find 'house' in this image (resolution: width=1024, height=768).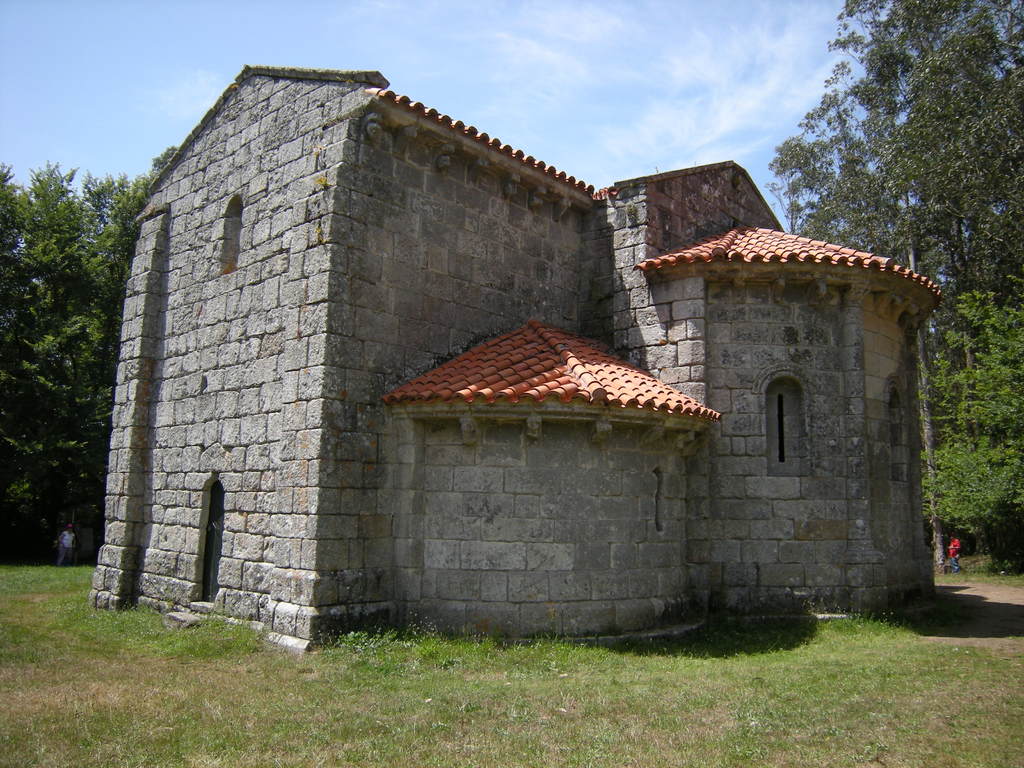
rect(87, 65, 944, 653).
